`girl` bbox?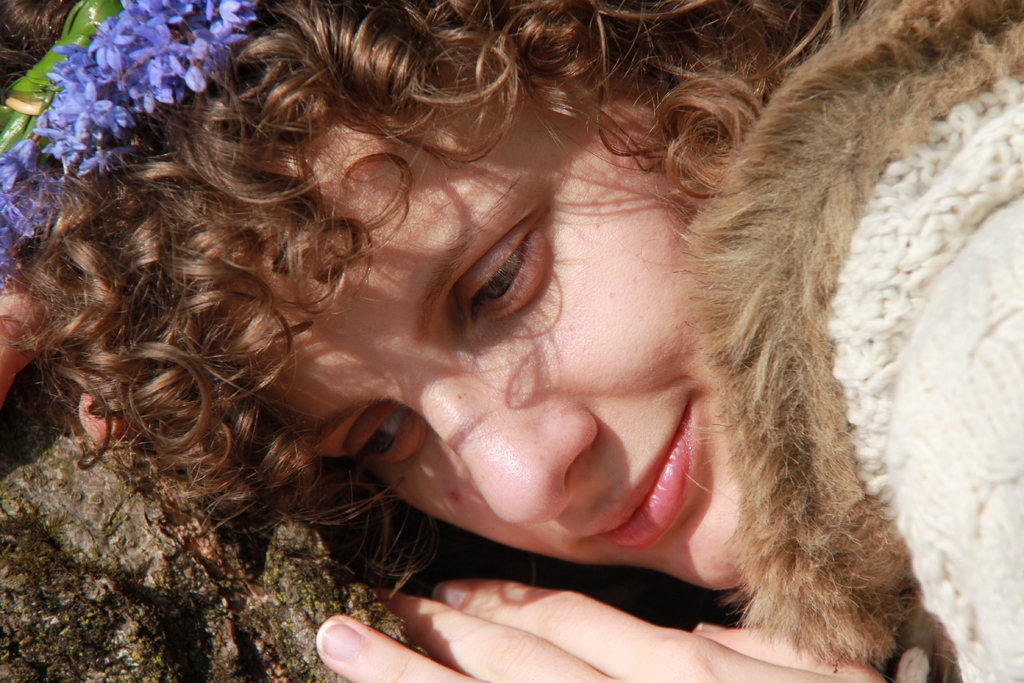
[0, 0, 1023, 682]
